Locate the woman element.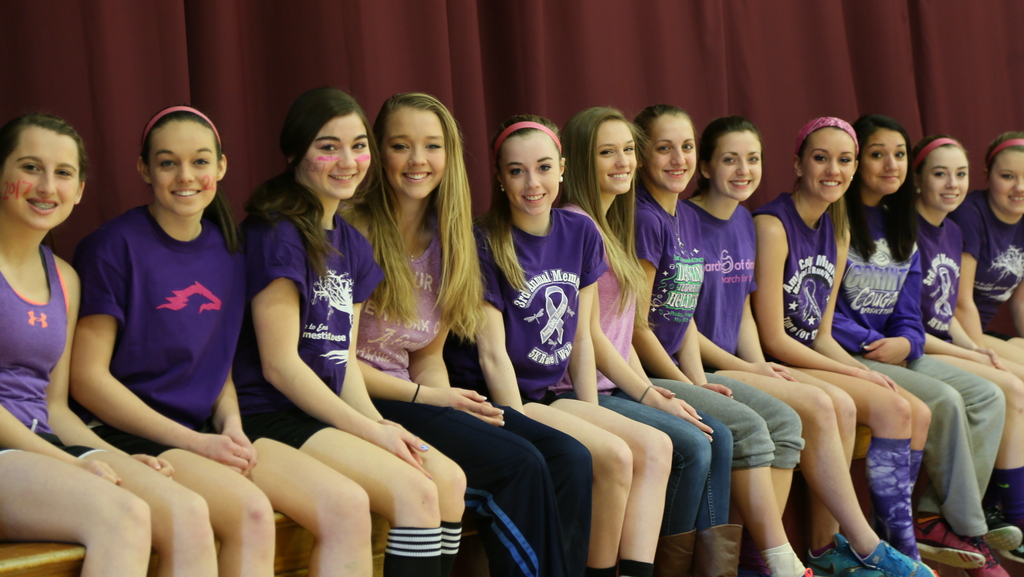
Element bbox: box(743, 110, 975, 576).
